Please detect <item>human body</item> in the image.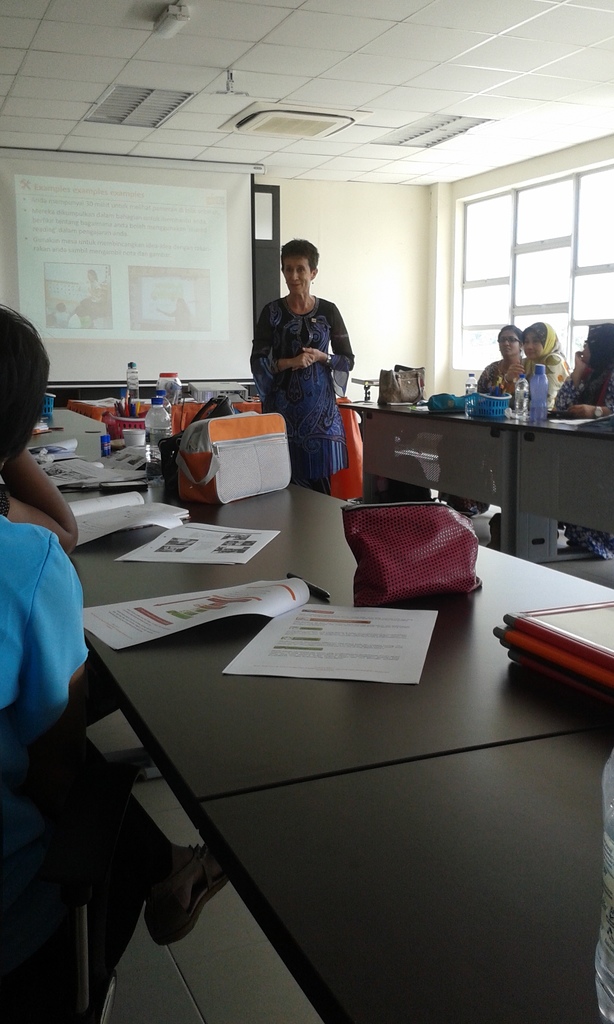
locate(556, 316, 613, 552).
